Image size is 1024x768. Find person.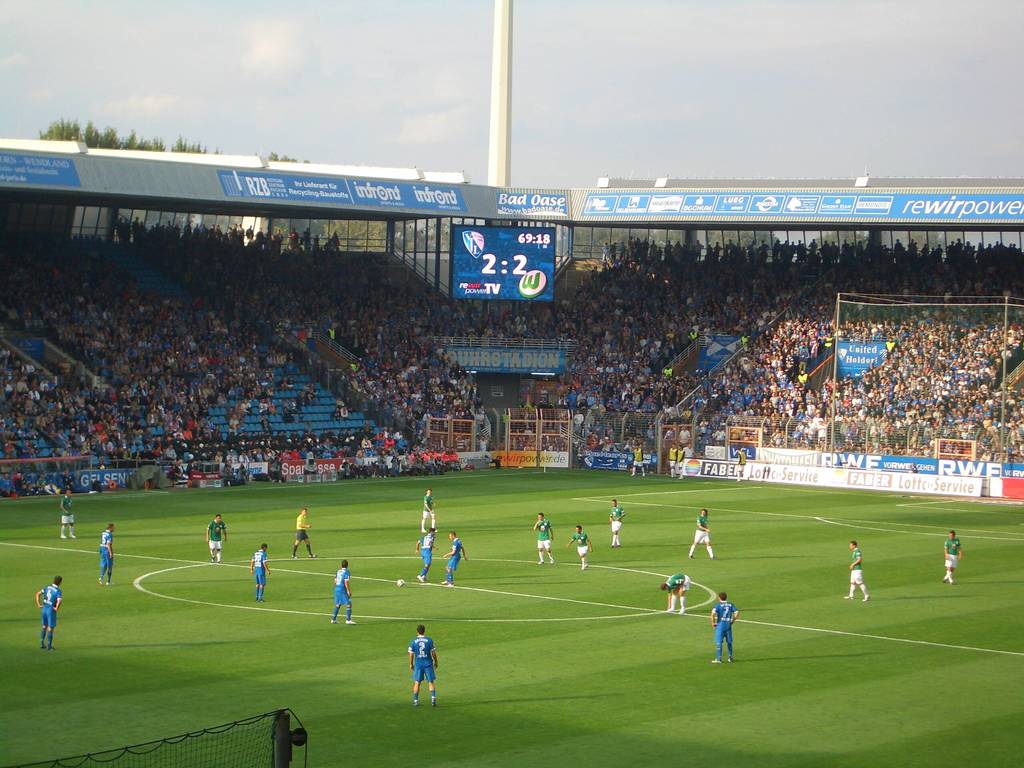
region(657, 572, 692, 614).
